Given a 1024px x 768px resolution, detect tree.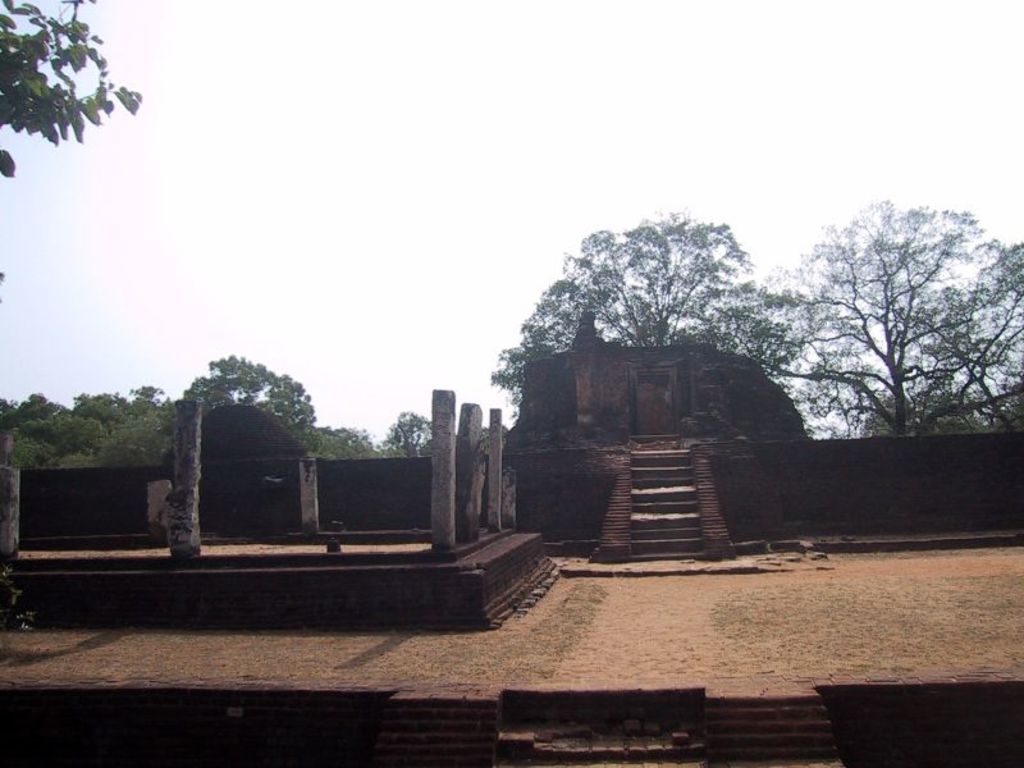
left=739, top=198, right=1023, bottom=431.
